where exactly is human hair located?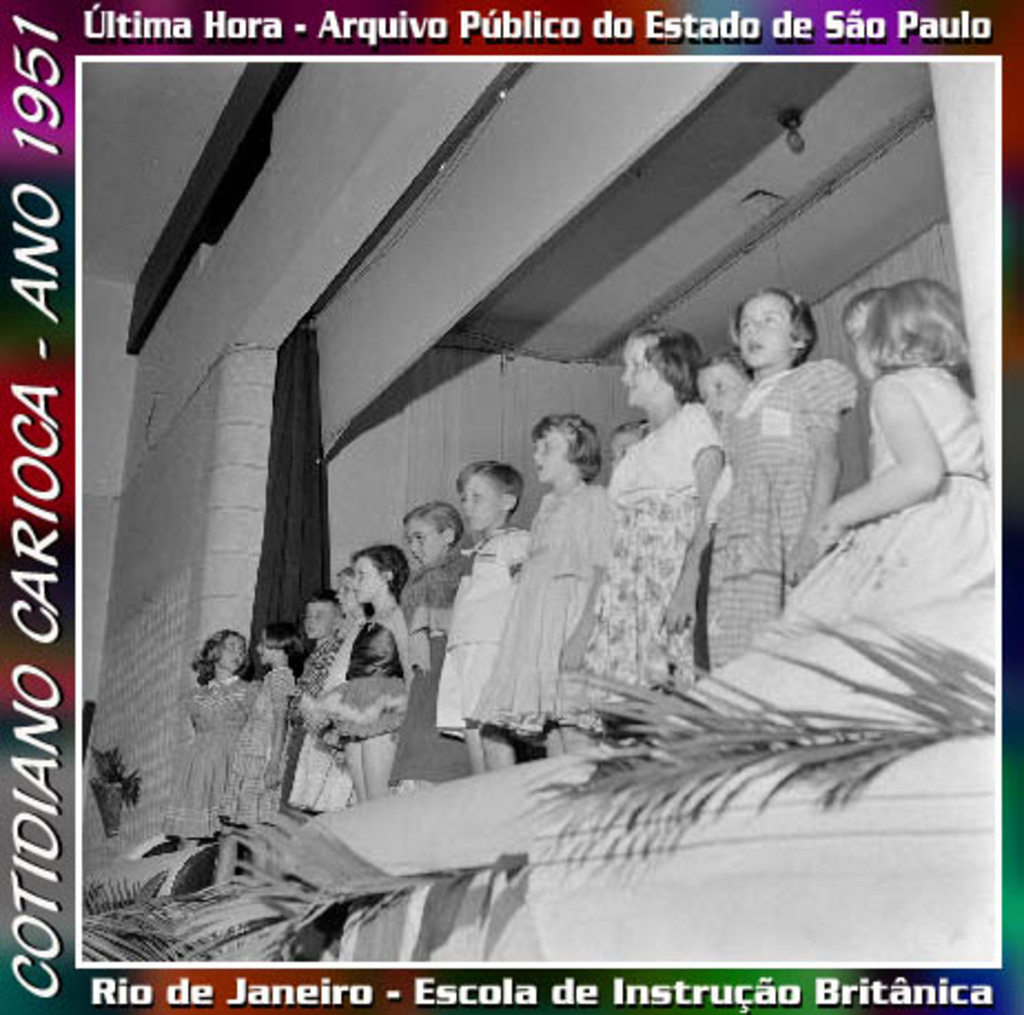
Its bounding box is 450 454 525 512.
